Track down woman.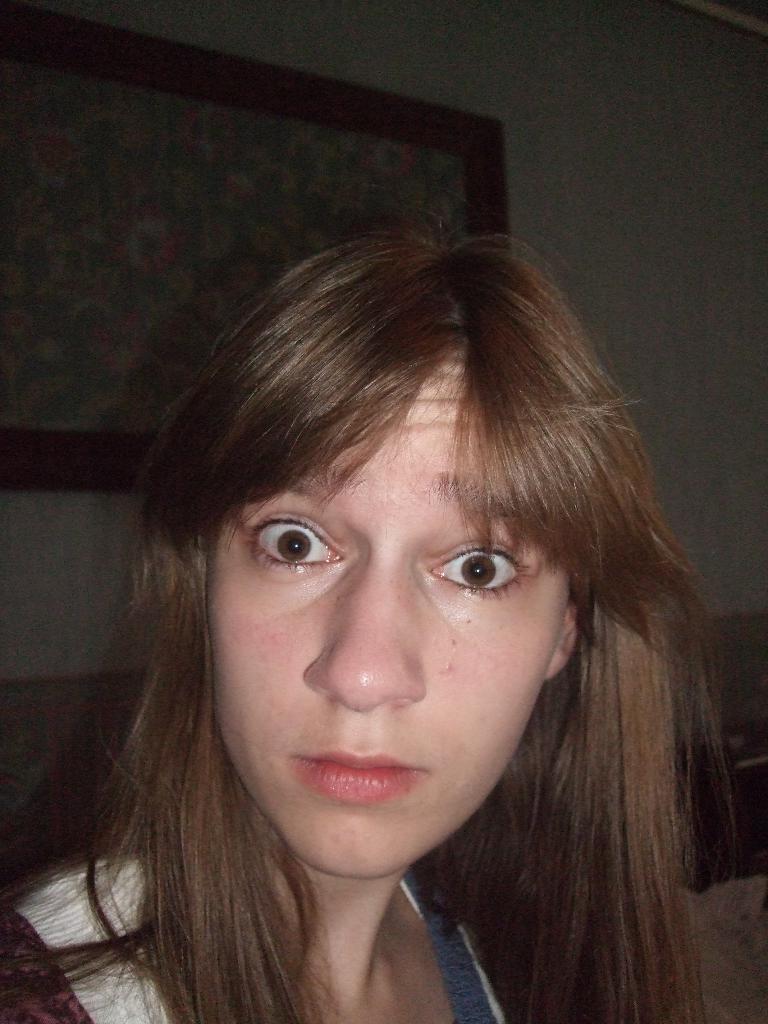
Tracked to {"x1": 1, "y1": 227, "x2": 737, "y2": 1023}.
